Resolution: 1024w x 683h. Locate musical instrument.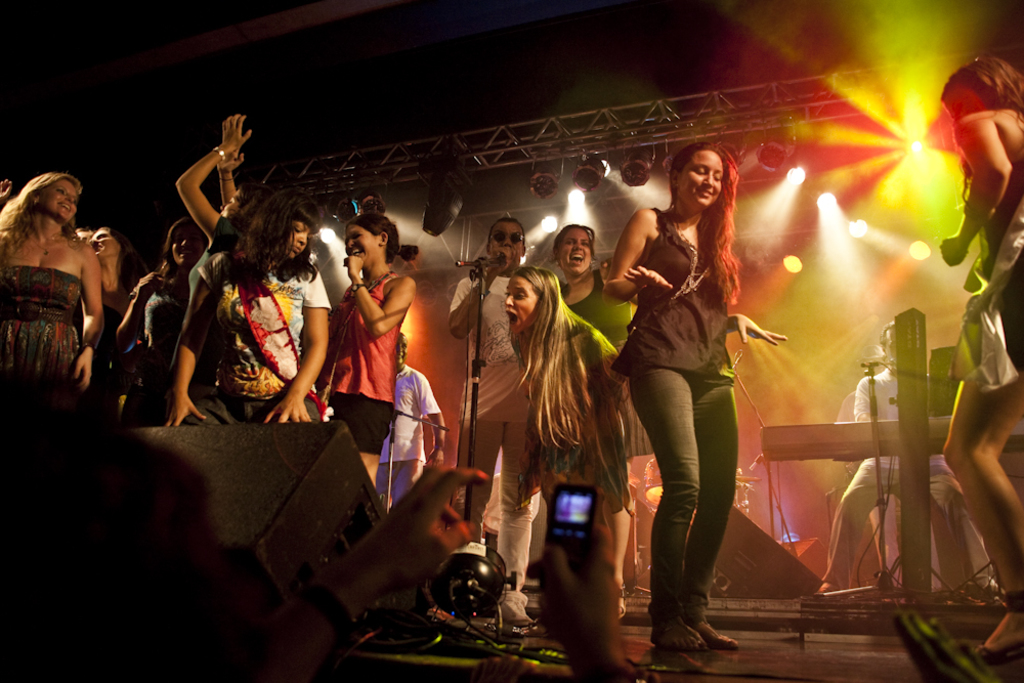
(755, 412, 1023, 464).
